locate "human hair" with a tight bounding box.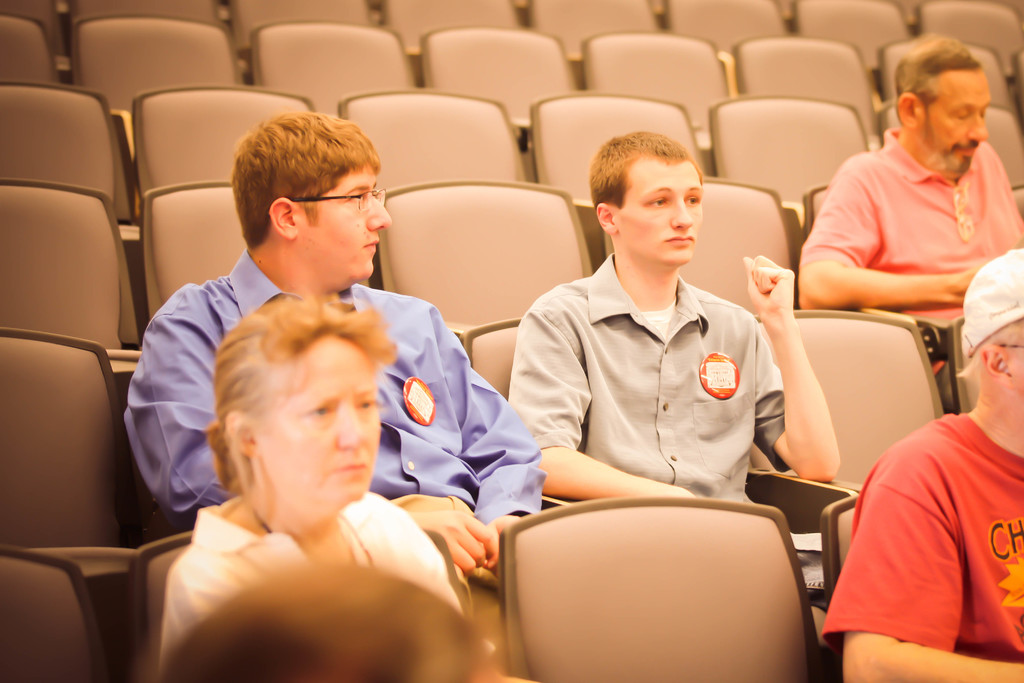
box=[585, 129, 701, 213].
